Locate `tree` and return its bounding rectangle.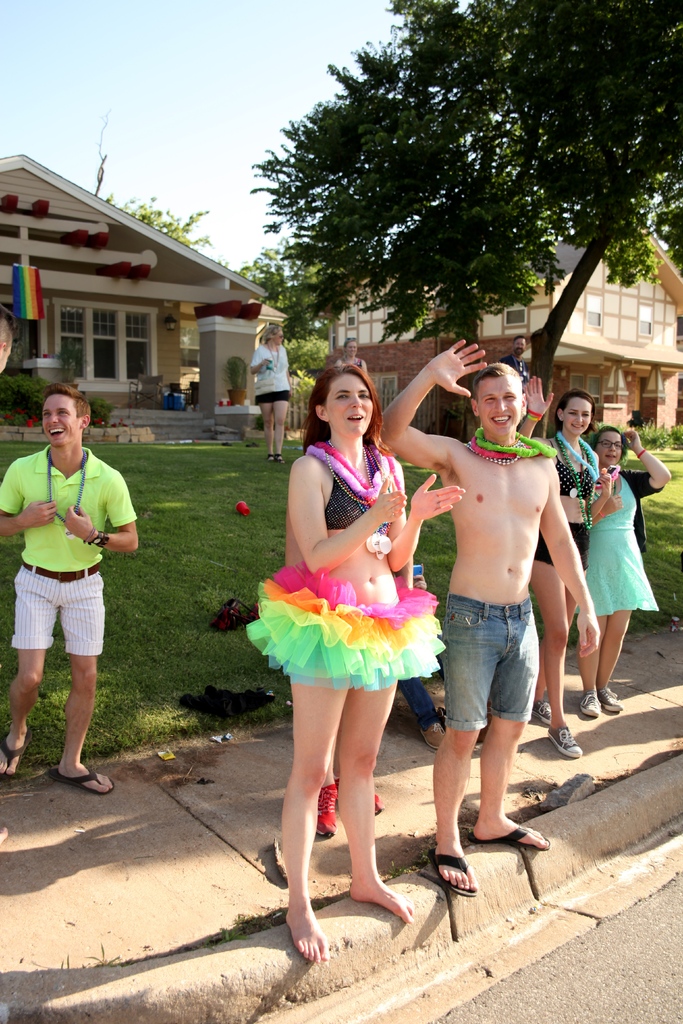
region(99, 199, 218, 258).
